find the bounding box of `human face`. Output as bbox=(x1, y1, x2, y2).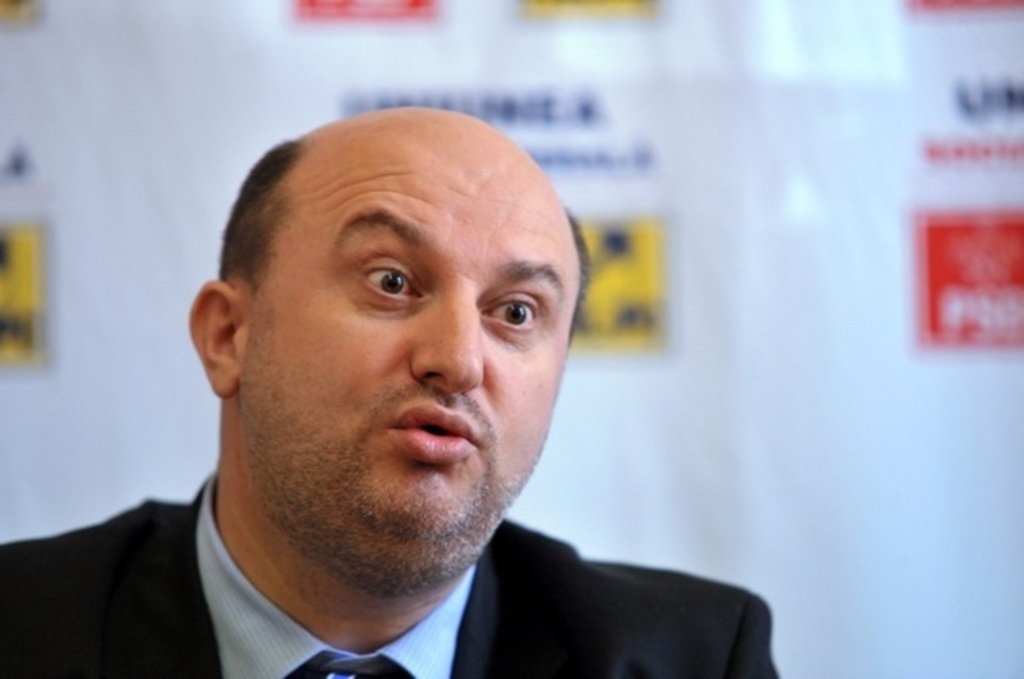
bbox=(250, 127, 580, 560).
